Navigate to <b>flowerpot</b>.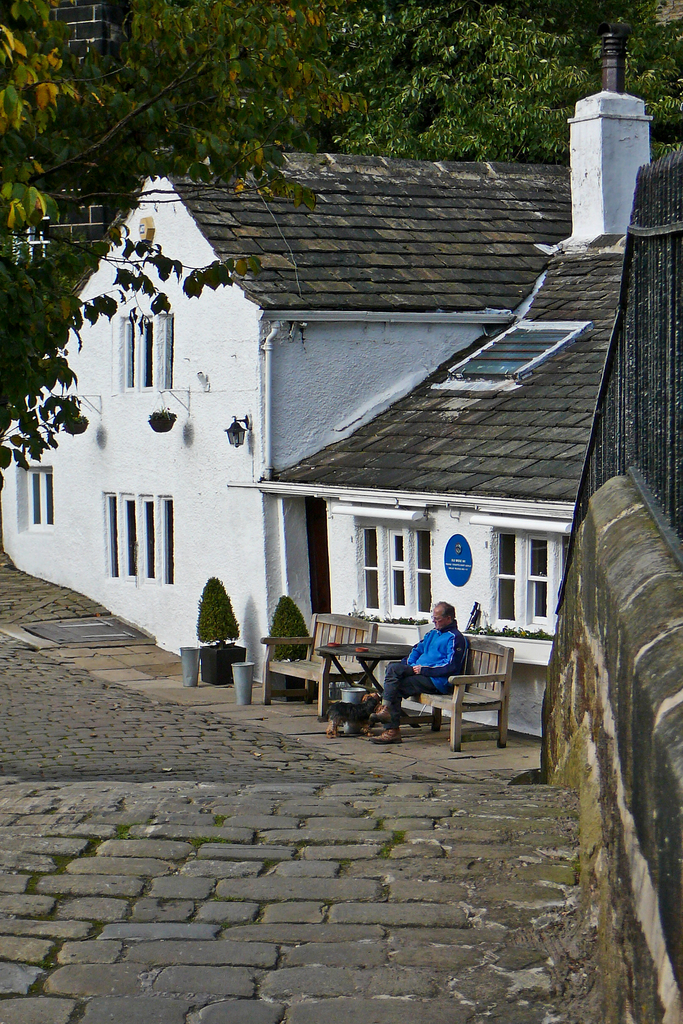
Navigation target: bbox=(263, 659, 313, 708).
